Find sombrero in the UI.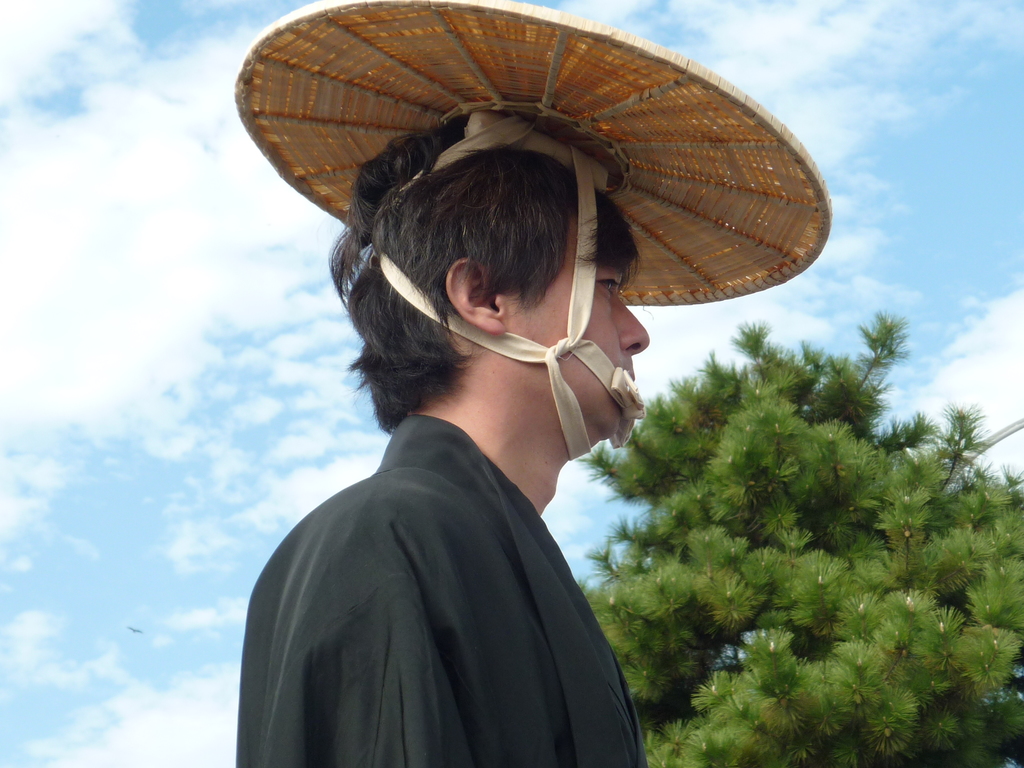
UI element at 275 0 832 456.
